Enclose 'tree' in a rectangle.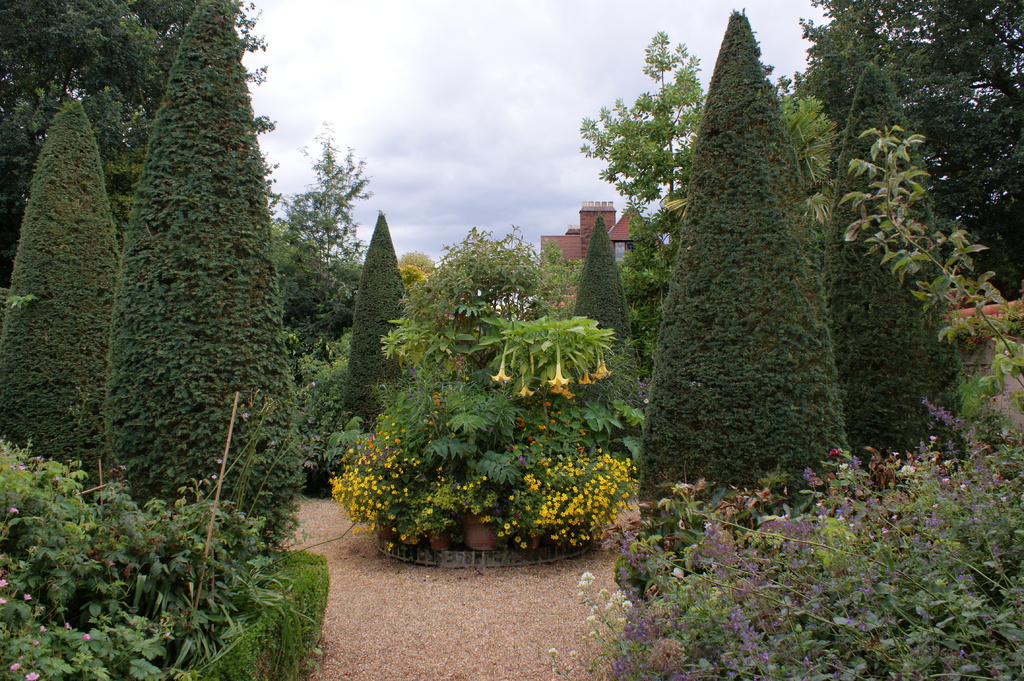
[639,33,862,501].
